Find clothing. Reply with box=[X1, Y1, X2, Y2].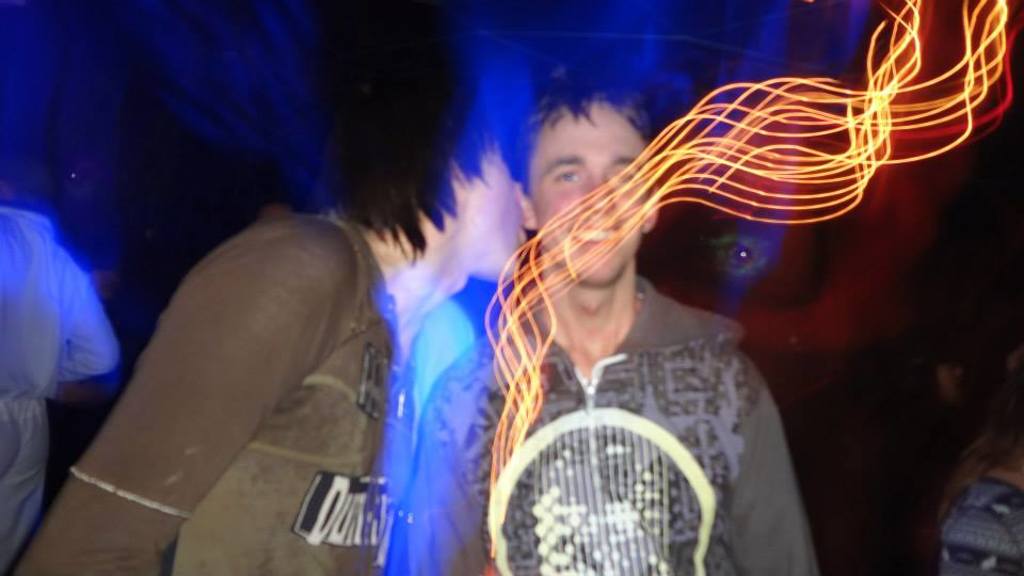
box=[9, 215, 438, 575].
